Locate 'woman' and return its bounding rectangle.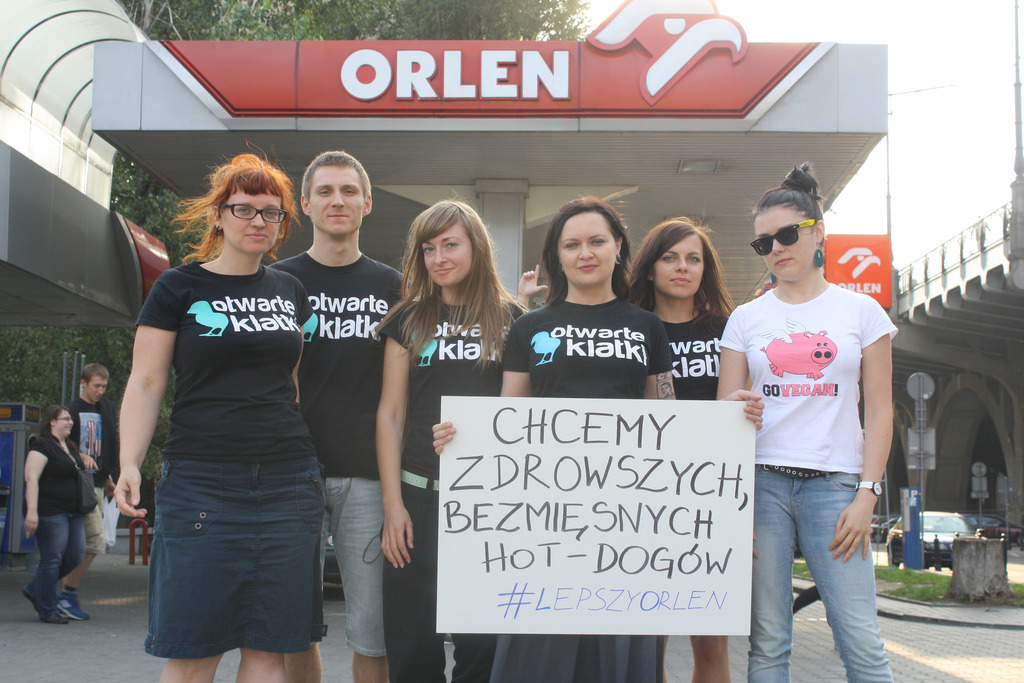
region(121, 147, 332, 682).
